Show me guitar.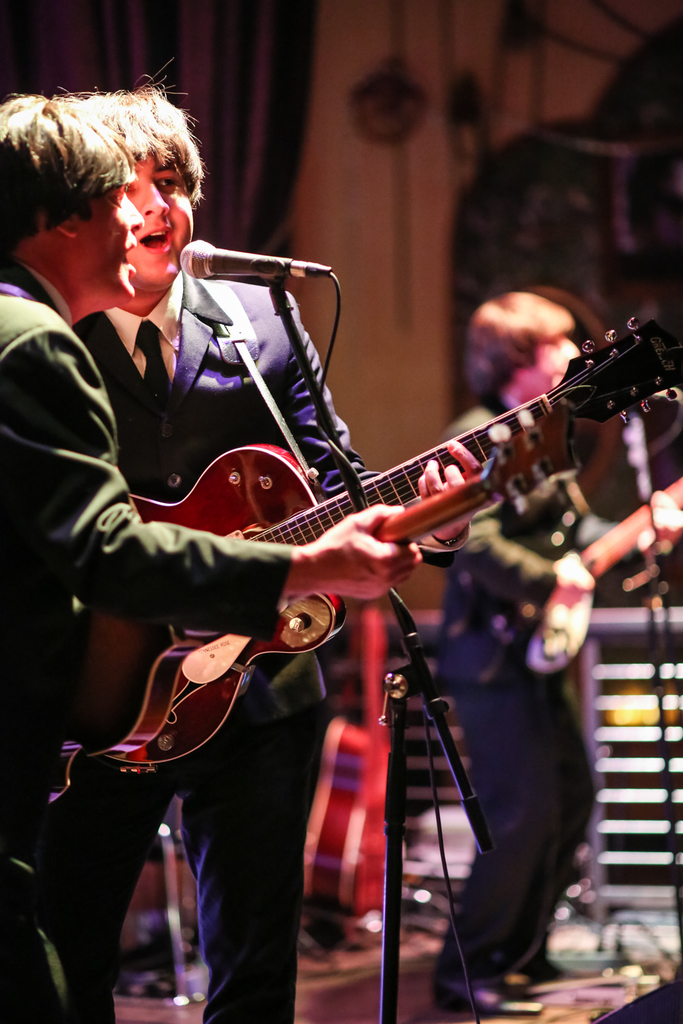
guitar is here: rect(57, 307, 682, 759).
